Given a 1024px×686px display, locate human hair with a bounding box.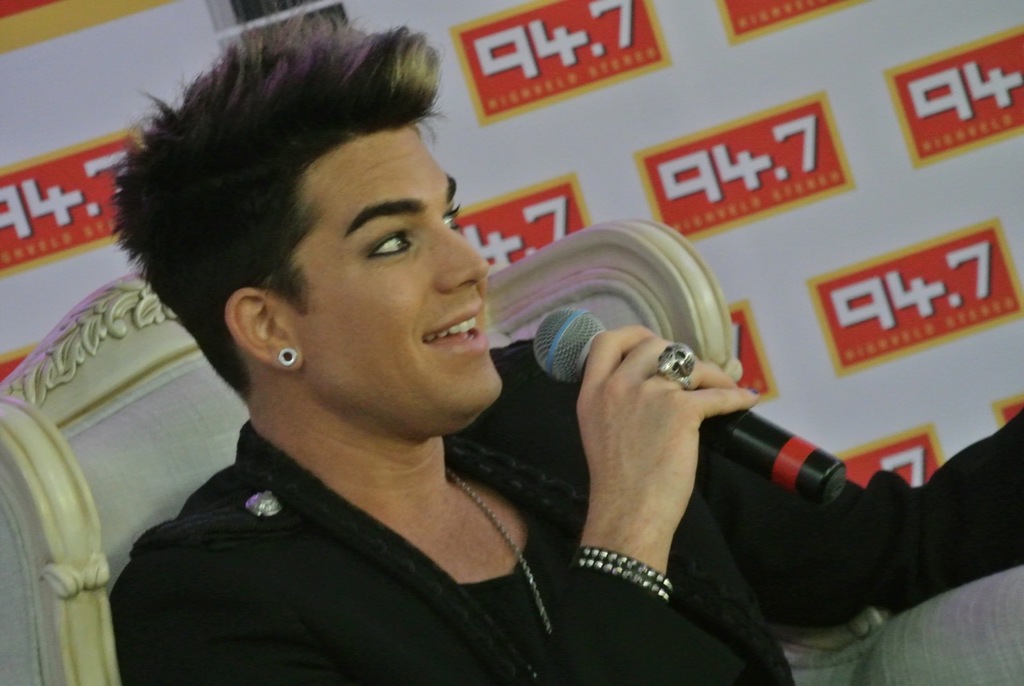
Located: <bbox>126, 5, 483, 401</bbox>.
